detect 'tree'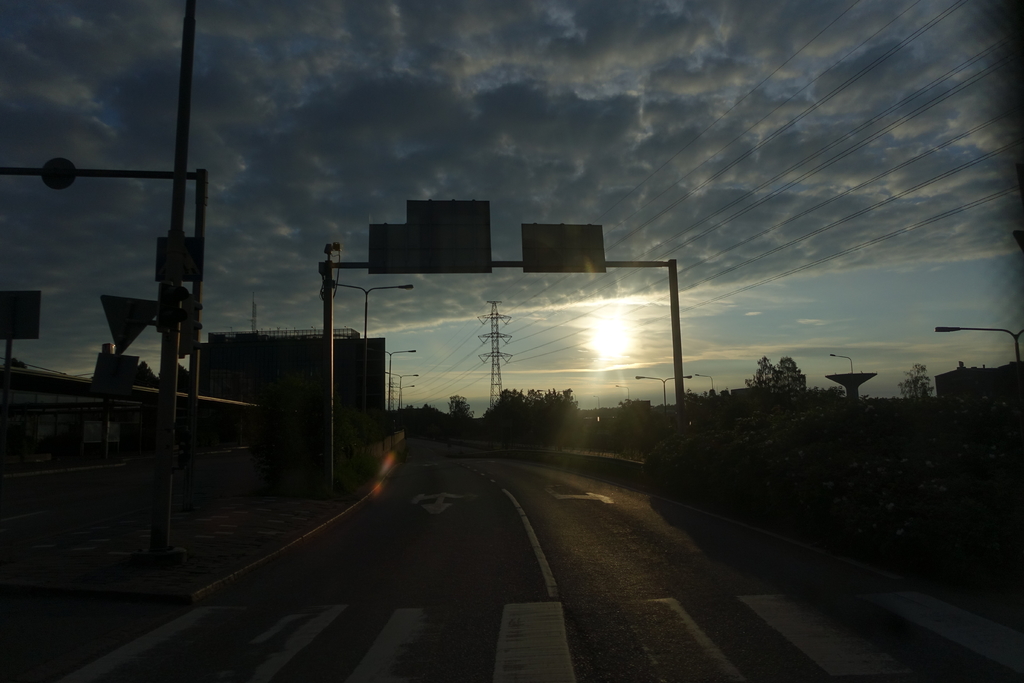
463, 384, 583, 448
